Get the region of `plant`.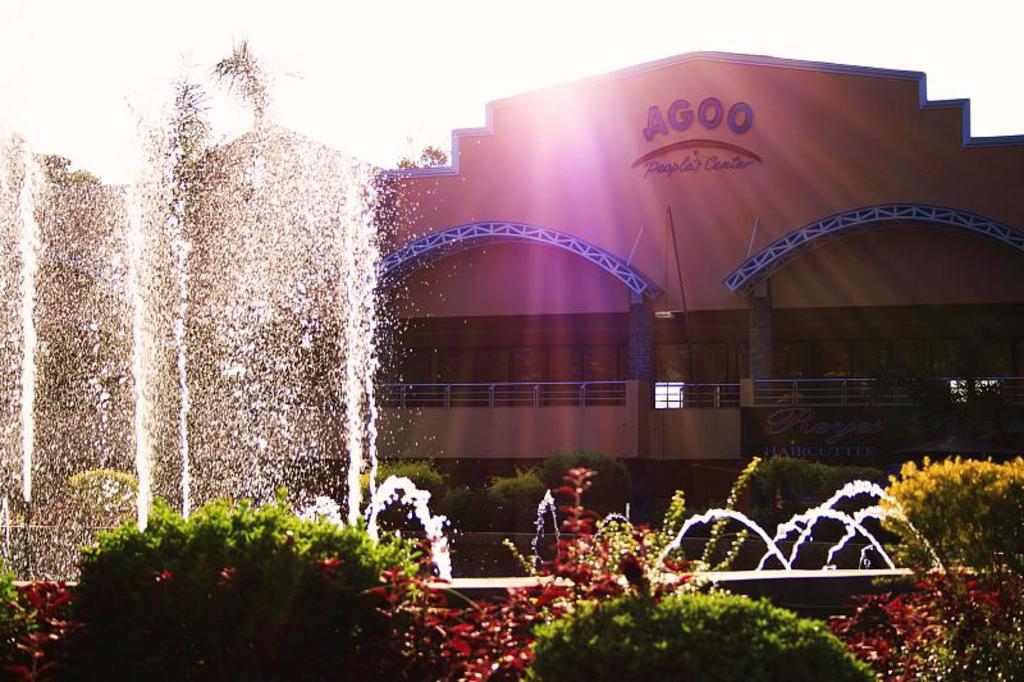
(864, 448, 1023, 578).
